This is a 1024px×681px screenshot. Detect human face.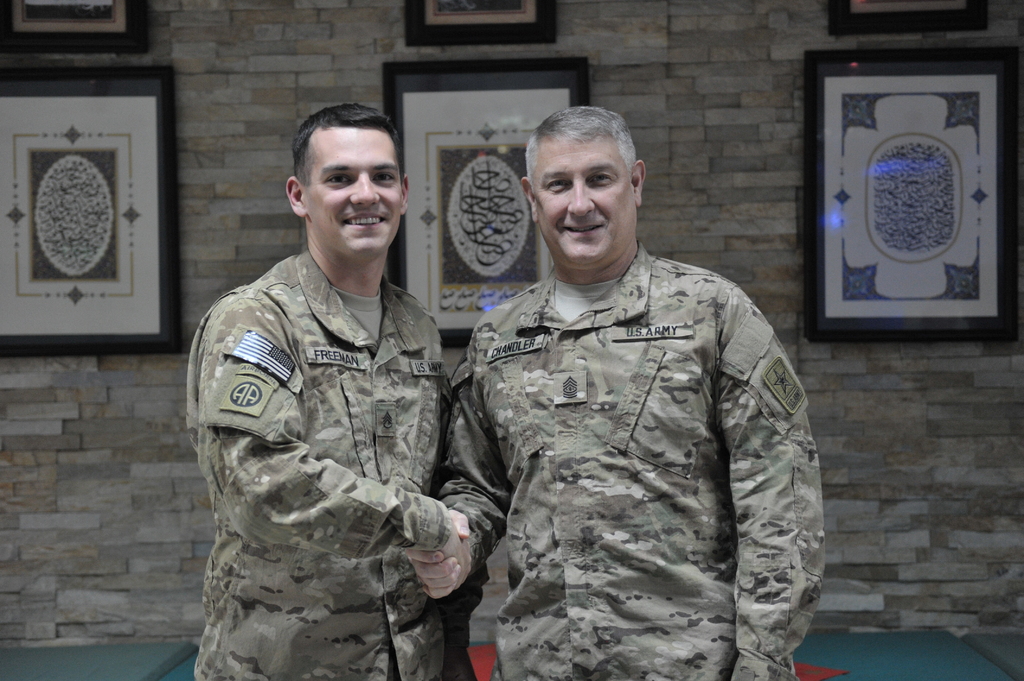
left=303, top=129, right=401, bottom=257.
